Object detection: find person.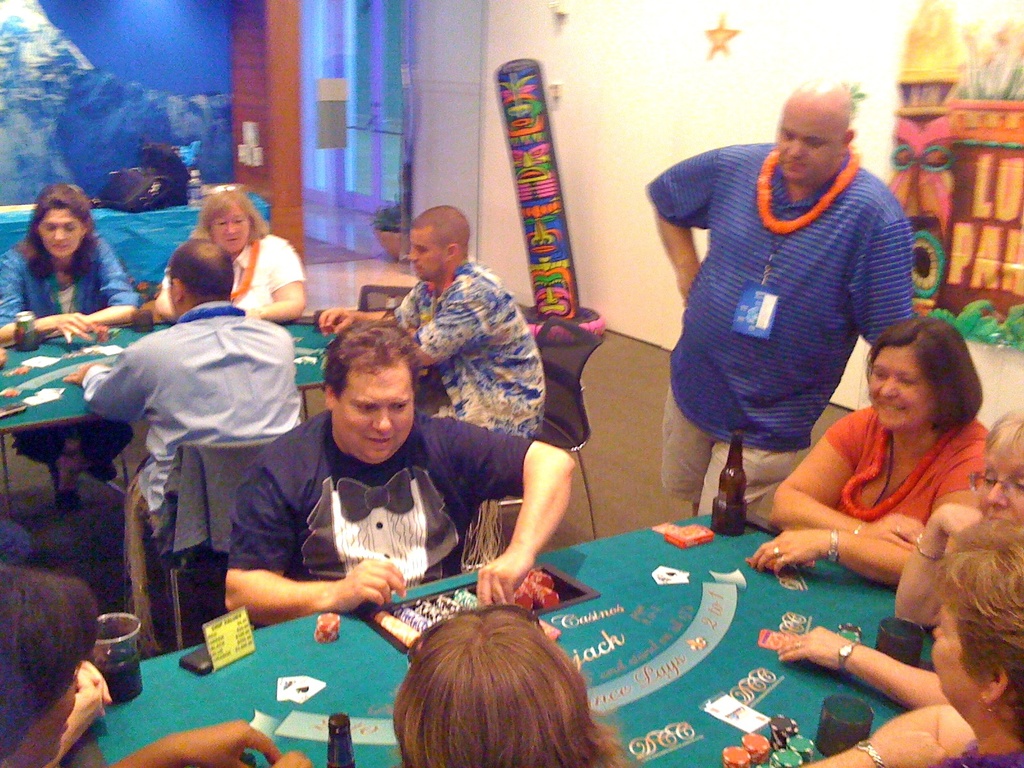
BBox(744, 311, 1005, 590).
